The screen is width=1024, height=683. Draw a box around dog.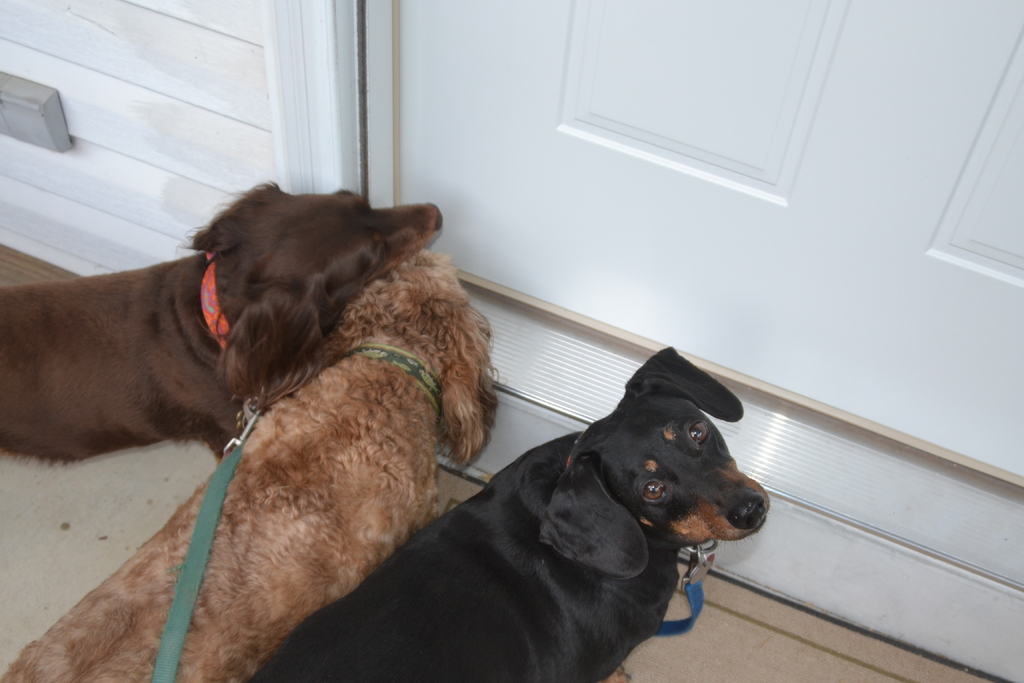
(x1=250, y1=343, x2=771, y2=682).
